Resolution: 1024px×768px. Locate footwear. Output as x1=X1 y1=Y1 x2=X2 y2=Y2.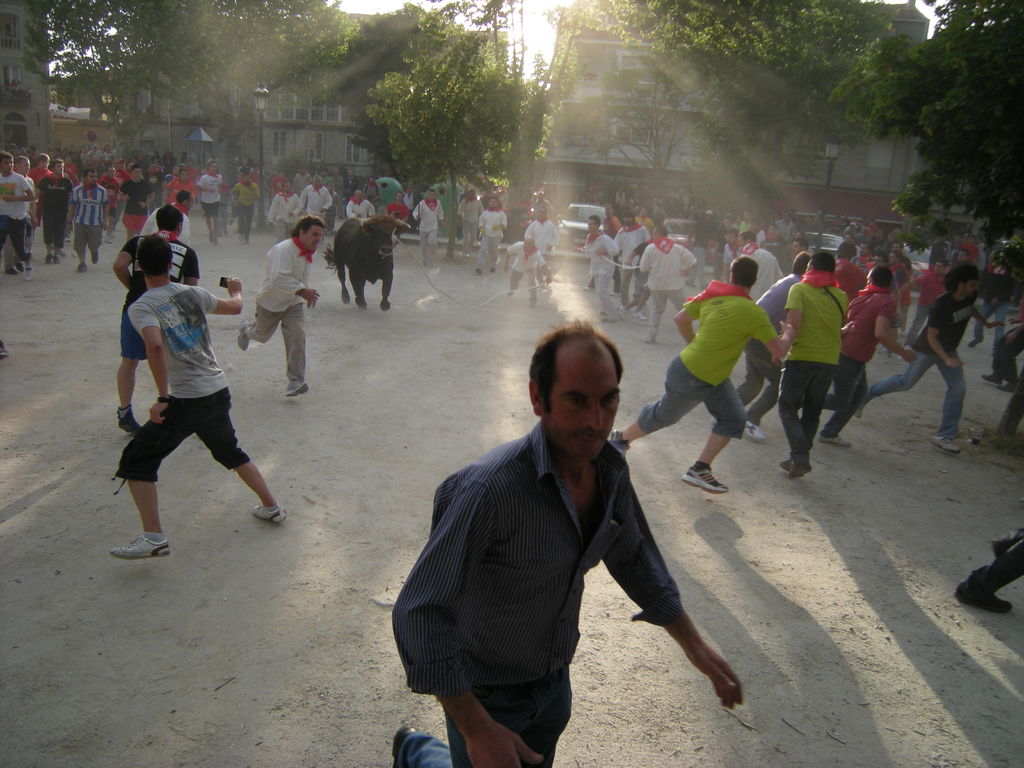
x1=239 y1=234 x2=248 y2=242.
